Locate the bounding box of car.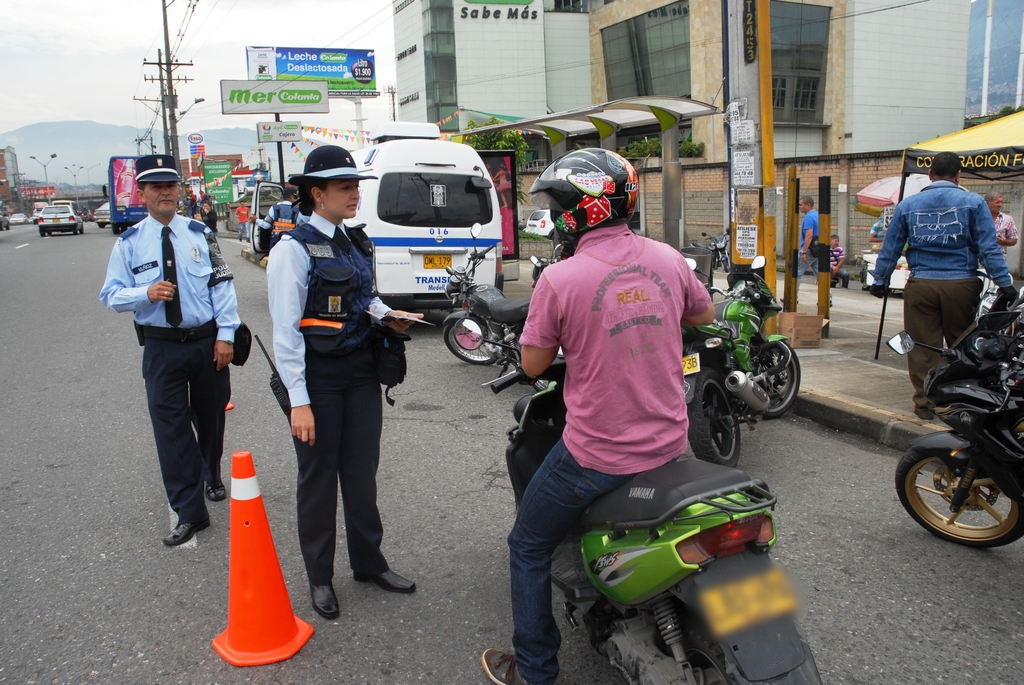
Bounding box: <bbox>0, 212, 9, 232</bbox>.
